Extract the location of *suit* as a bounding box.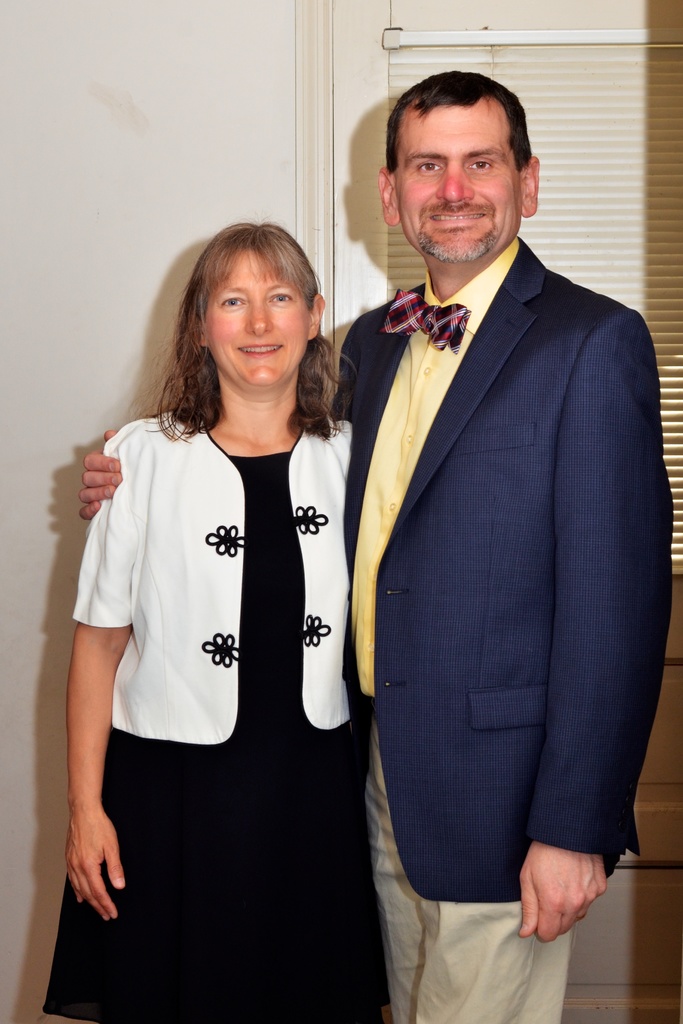
[x1=332, y1=239, x2=674, y2=907].
